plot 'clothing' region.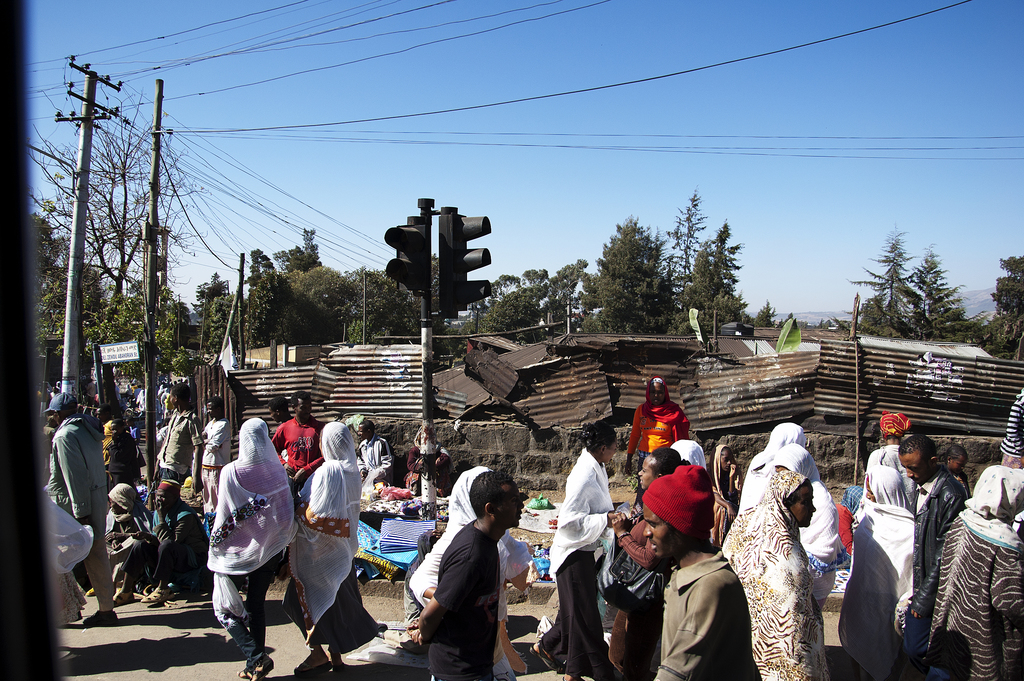
Plotted at bbox(402, 447, 458, 496).
